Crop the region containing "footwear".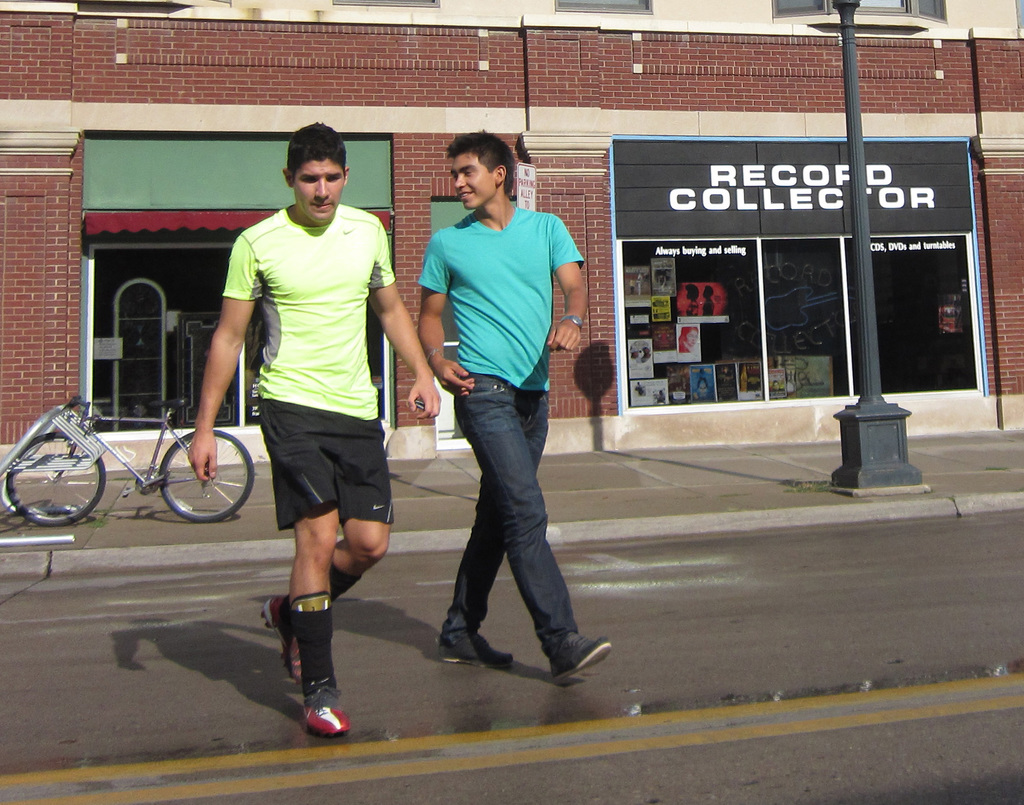
Crop region: [549, 642, 609, 685].
